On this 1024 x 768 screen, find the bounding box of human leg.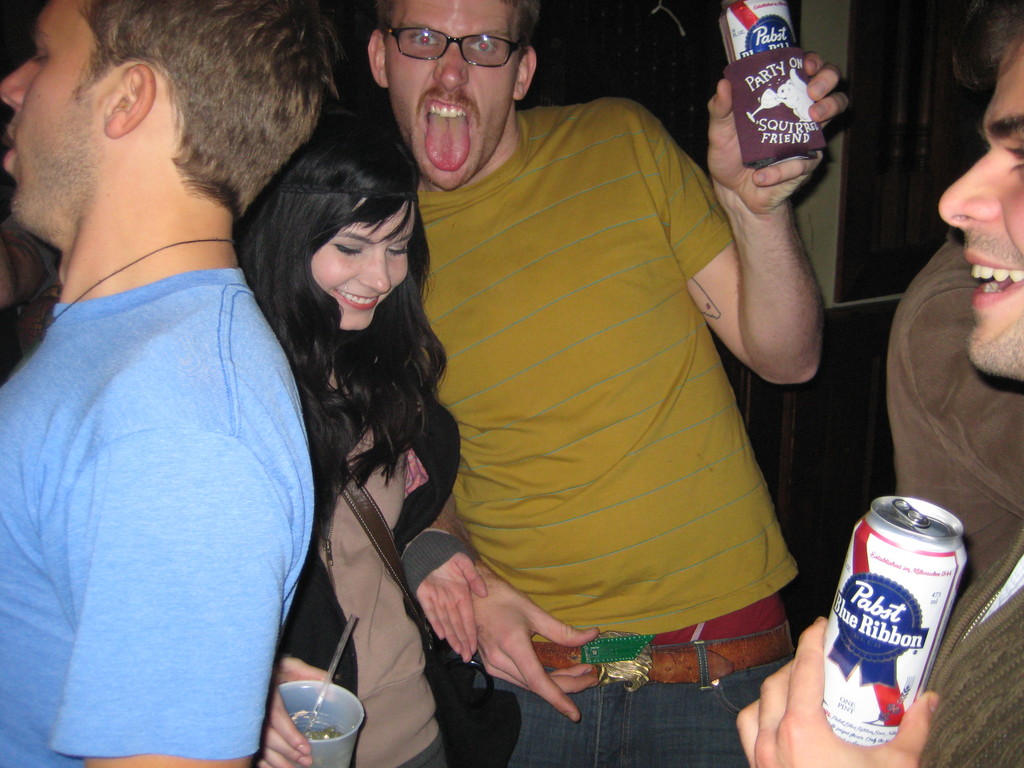
Bounding box: (left=433, top=636, right=599, bottom=767).
